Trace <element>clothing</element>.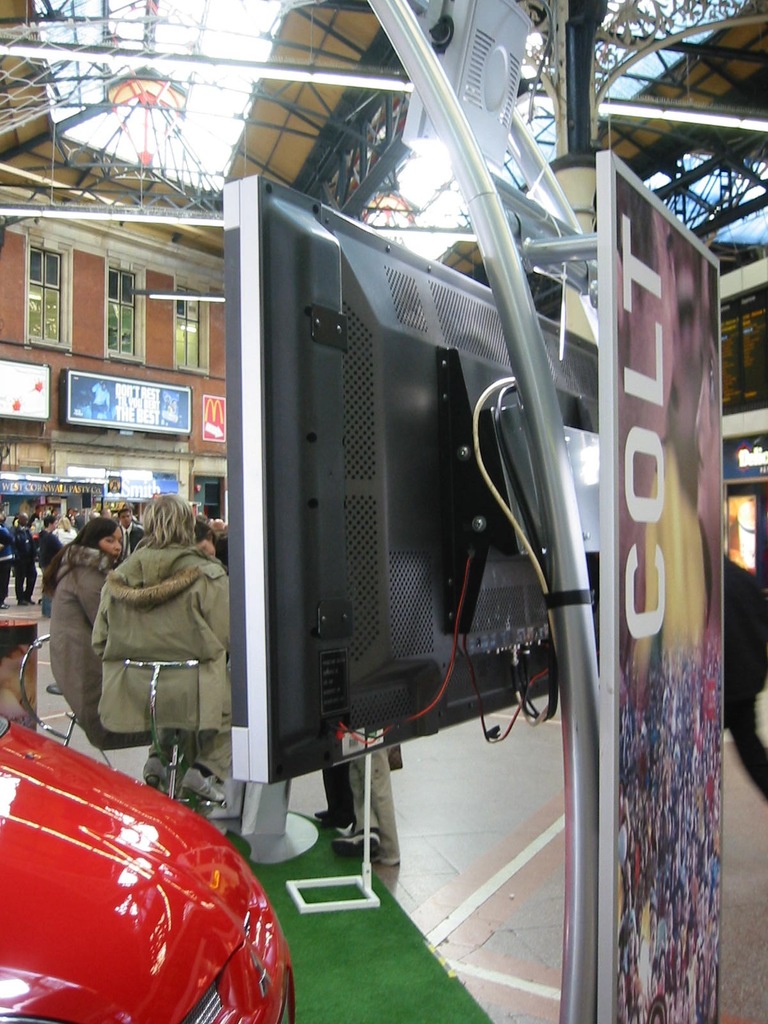
Traced to [x1=343, y1=741, x2=397, y2=863].
